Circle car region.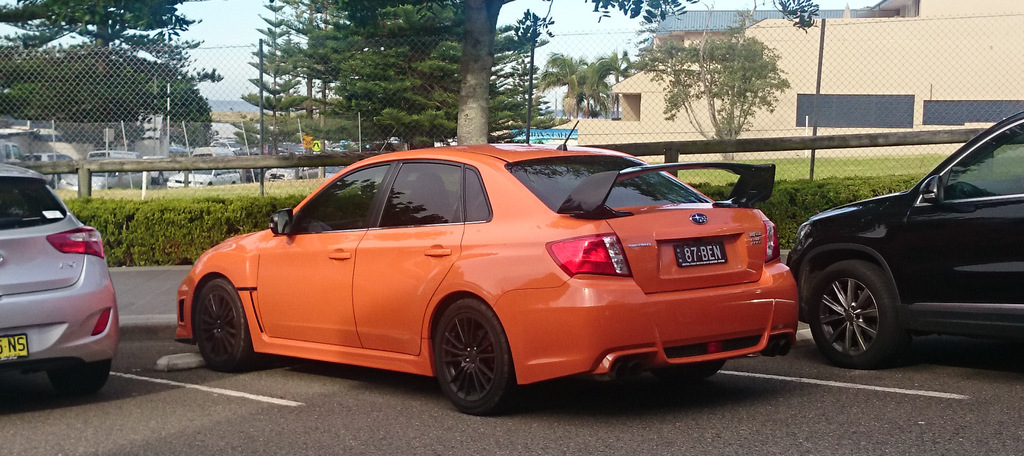
Region: bbox=[173, 172, 241, 190].
